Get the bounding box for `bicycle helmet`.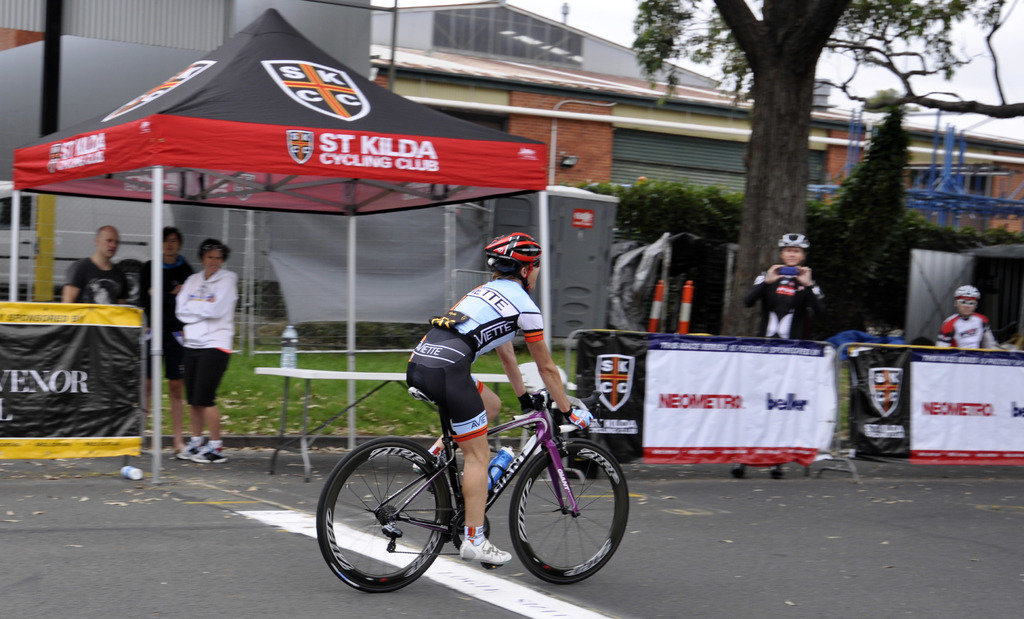
bbox(779, 227, 809, 249).
